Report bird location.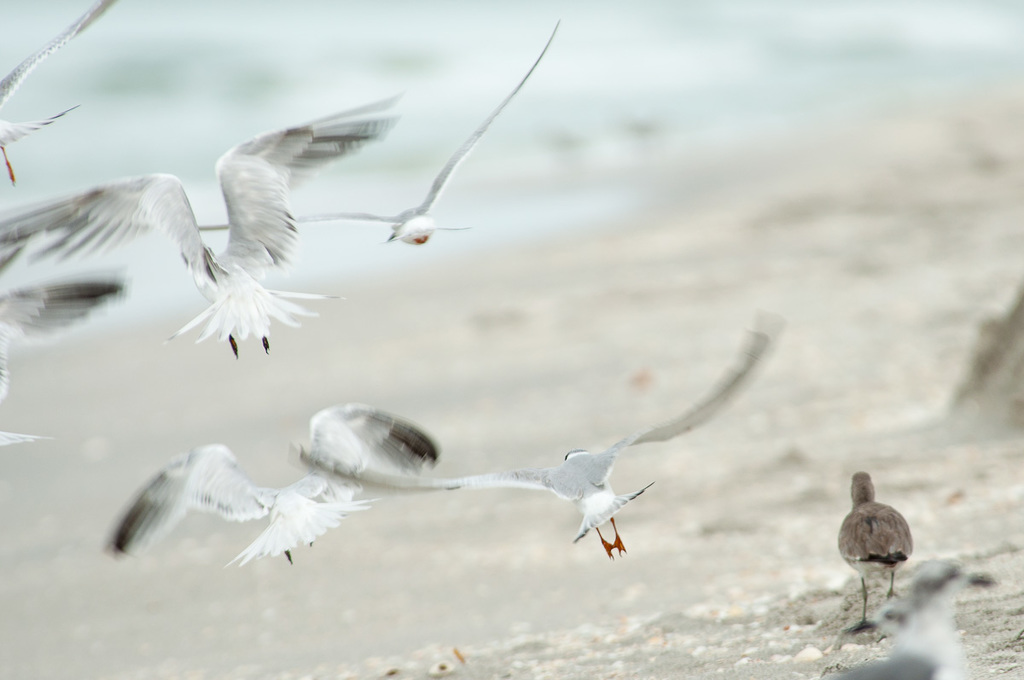
Report: (x1=111, y1=400, x2=440, y2=564).
